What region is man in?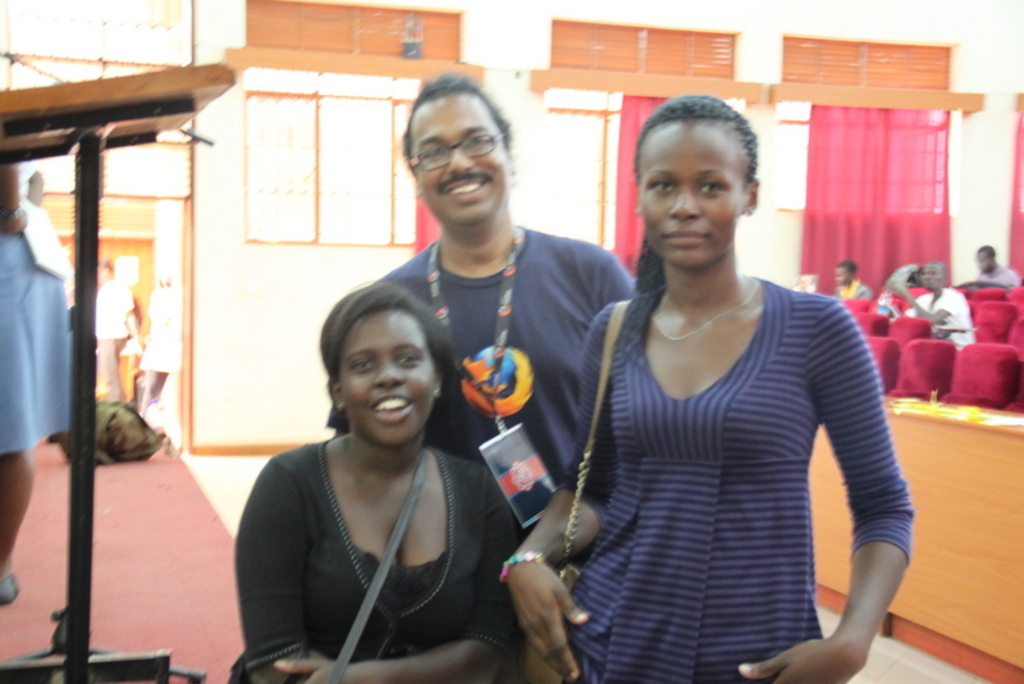
{"x1": 370, "y1": 110, "x2": 609, "y2": 616}.
